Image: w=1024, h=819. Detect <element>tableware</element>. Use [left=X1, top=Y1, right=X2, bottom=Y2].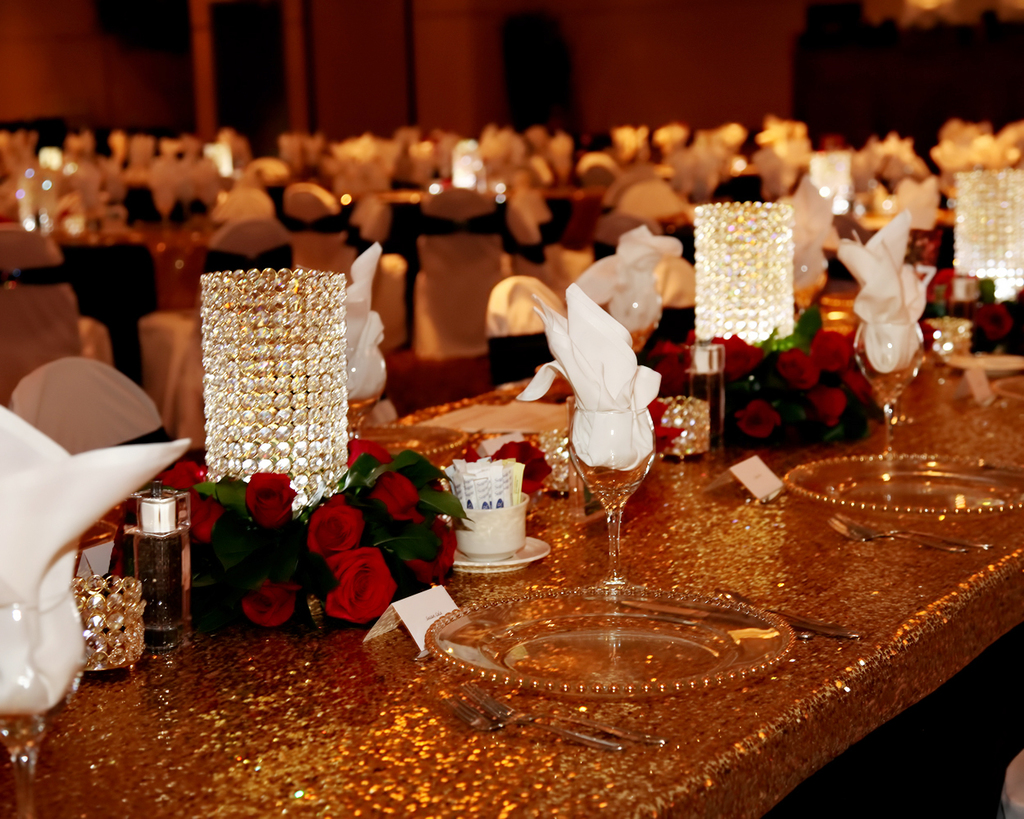
[left=601, top=275, right=665, bottom=364].
